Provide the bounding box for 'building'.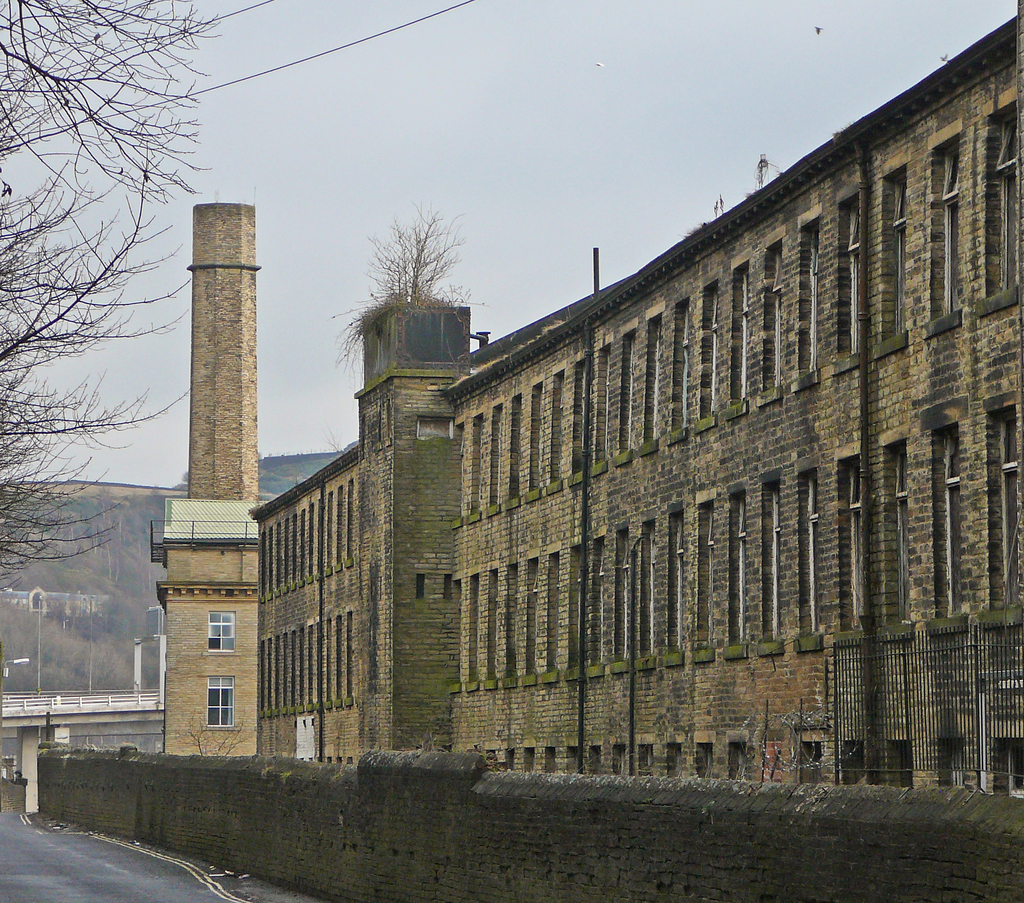
{"x1": 243, "y1": 0, "x2": 1023, "y2": 808}.
